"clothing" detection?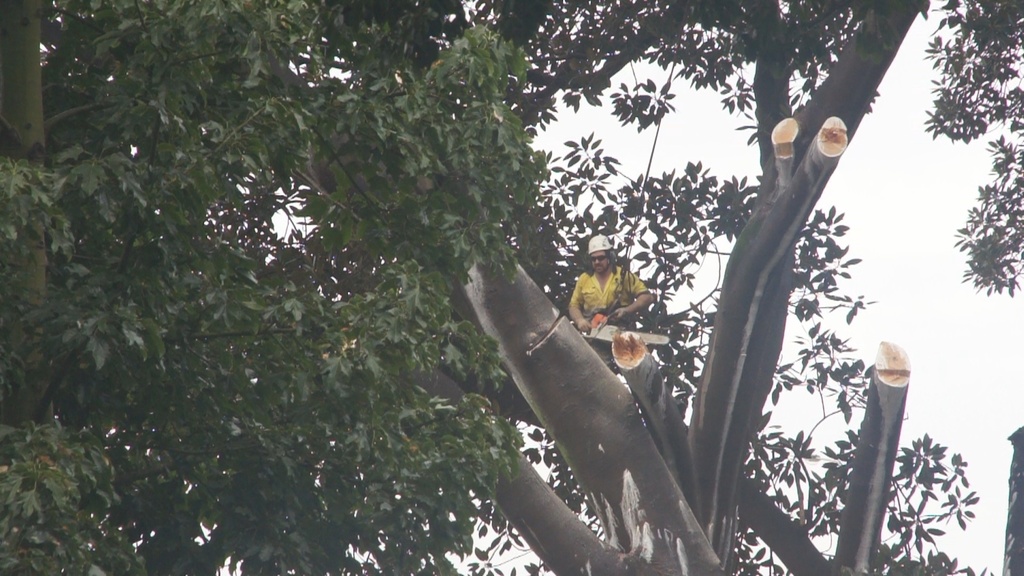
box(573, 244, 648, 348)
